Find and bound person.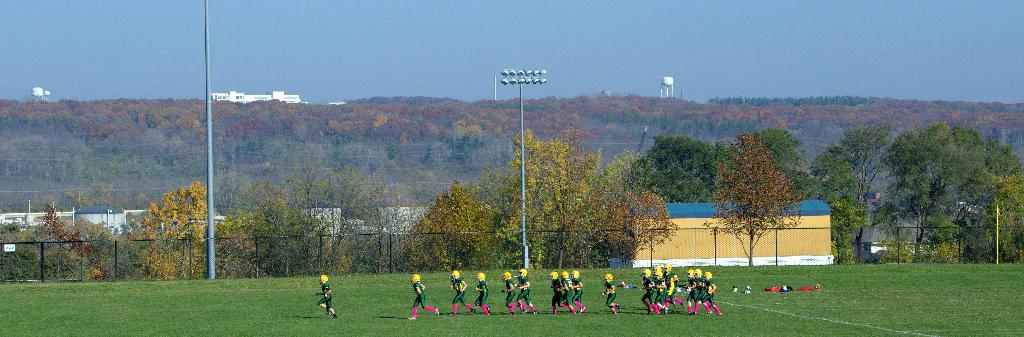
Bound: locate(693, 270, 718, 315).
